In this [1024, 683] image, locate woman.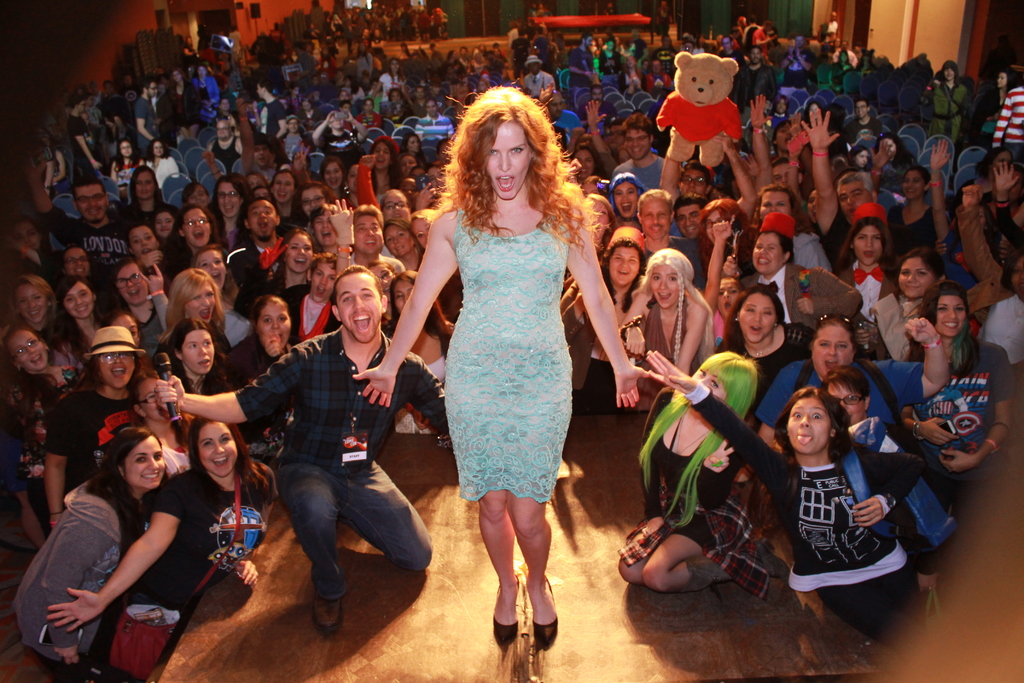
Bounding box: l=131, t=372, r=196, b=463.
